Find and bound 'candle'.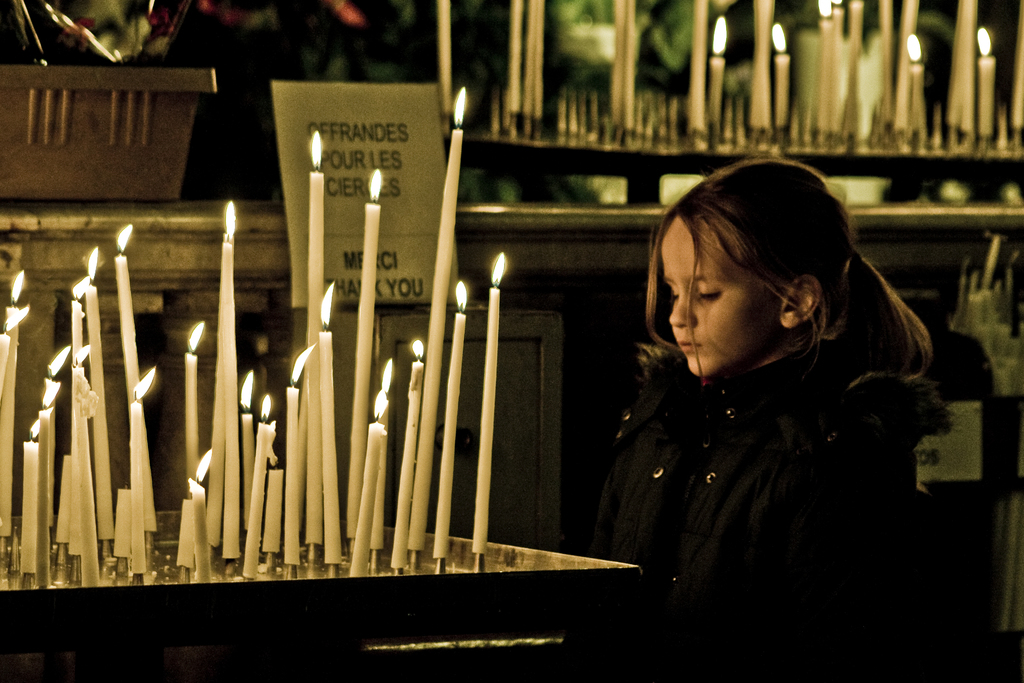
Bound: x1=0, y1=309, x2=26, y2=539.
